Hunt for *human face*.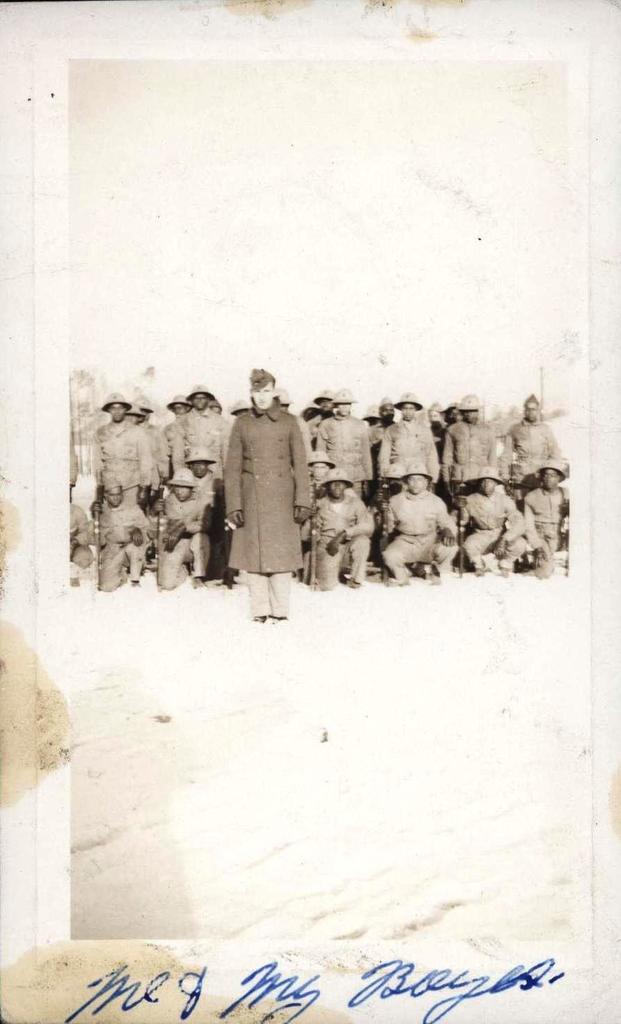
Hunted down at 333/480/351/492.
